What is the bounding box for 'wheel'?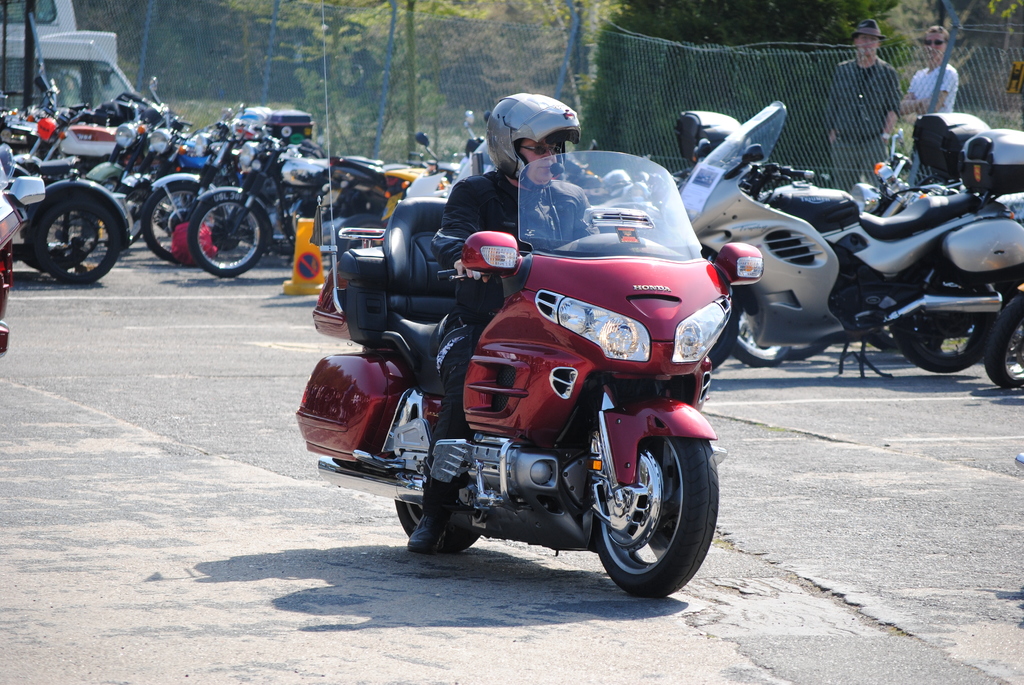
region(186, 198, 266, 276).
